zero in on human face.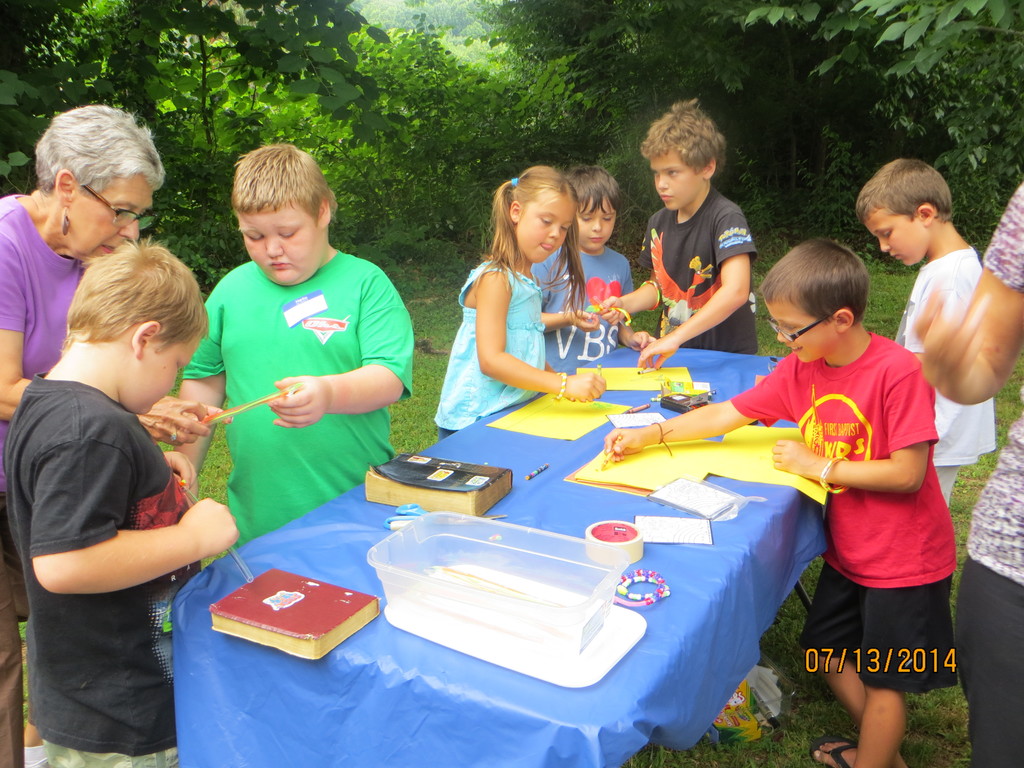
Zeroed in: bbox(650, 152, 699, 212).
